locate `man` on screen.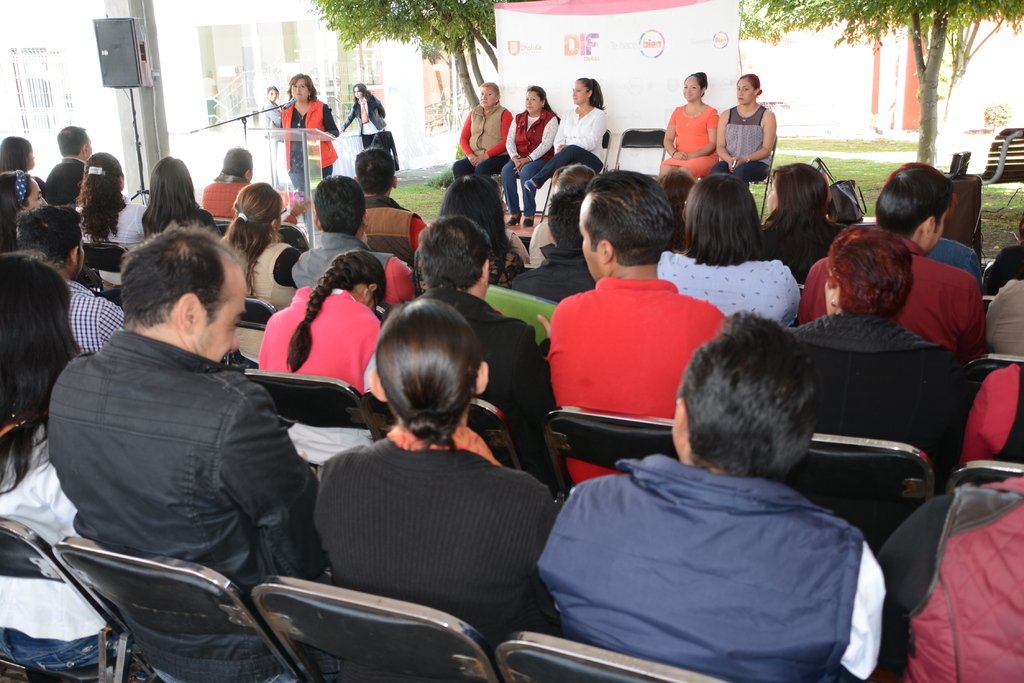
On screen at {"x1": 291, "y1": 174, "x2": 413, "y2": 307}.
